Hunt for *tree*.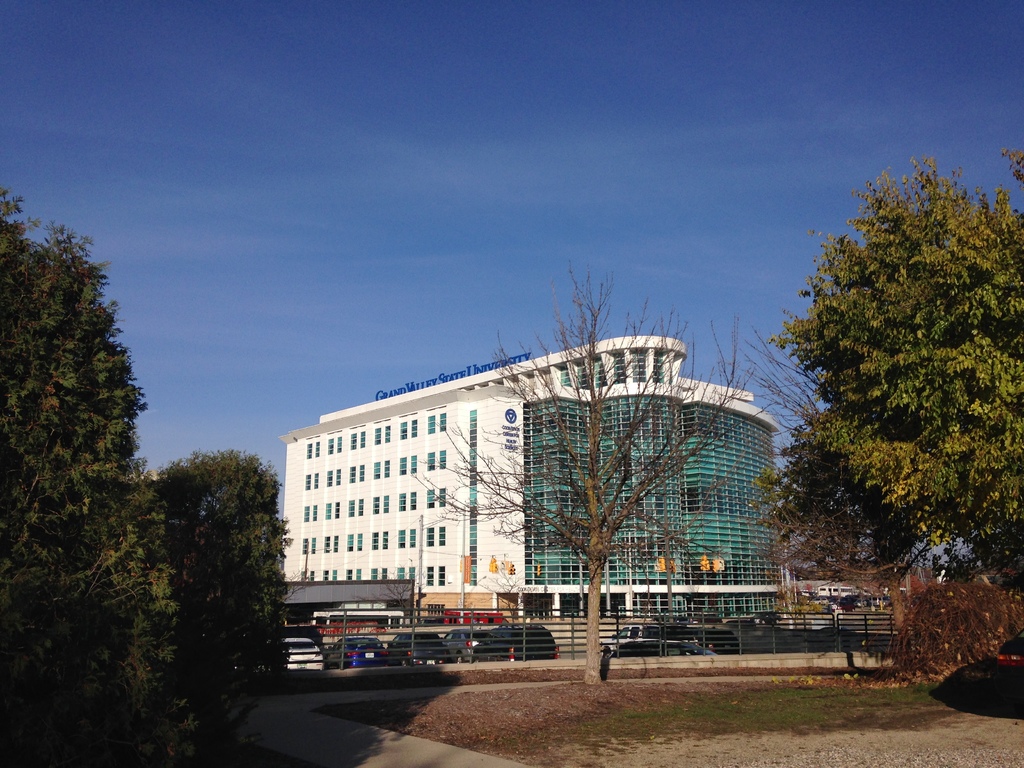
Hunted down at 0, 191, 182, 766.
